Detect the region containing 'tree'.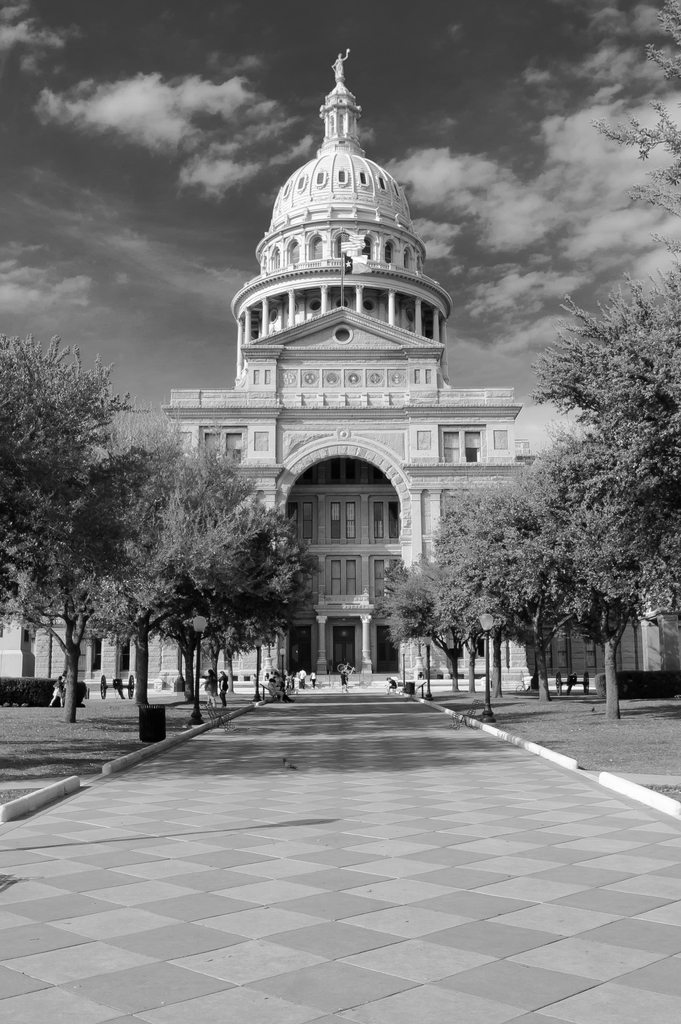
bbox=[0, 335, 133, 655].
